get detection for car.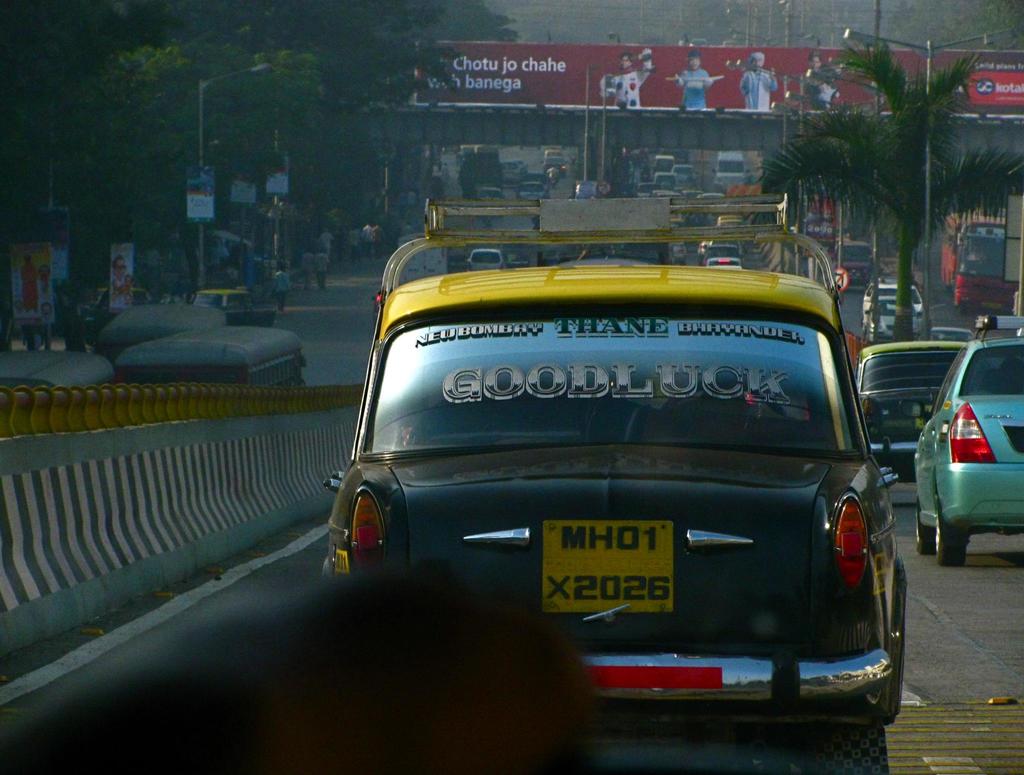
Detection: box(472, 143, 751, 266).
